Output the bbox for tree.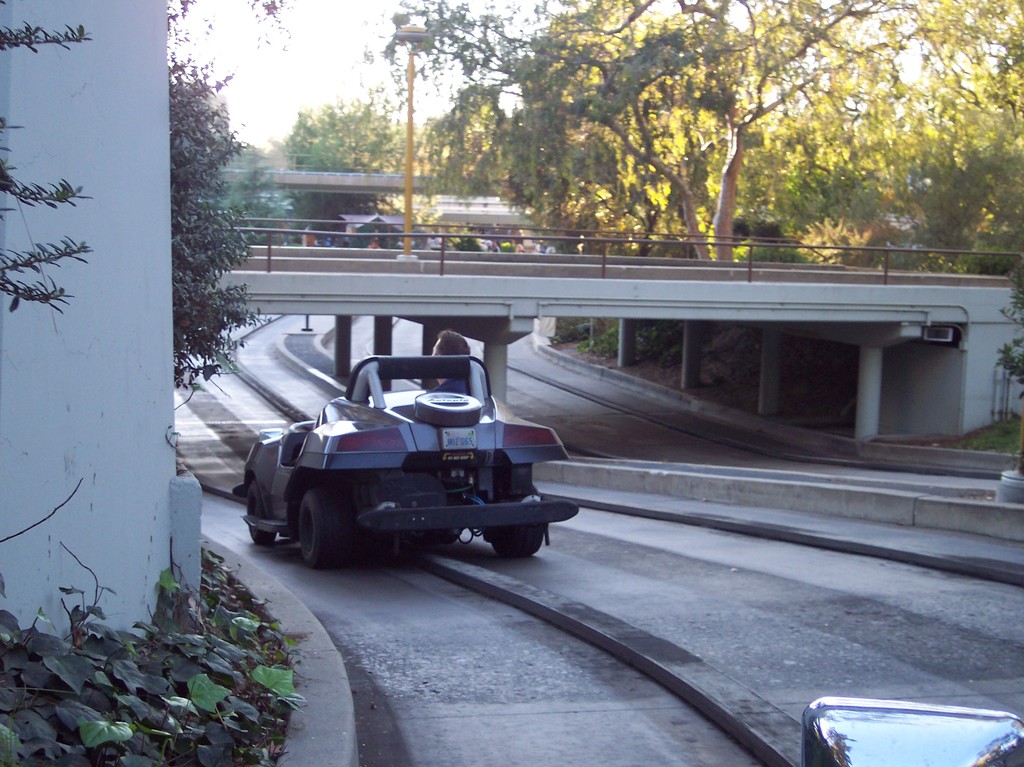
select_region(284, 92, 412, 240).
